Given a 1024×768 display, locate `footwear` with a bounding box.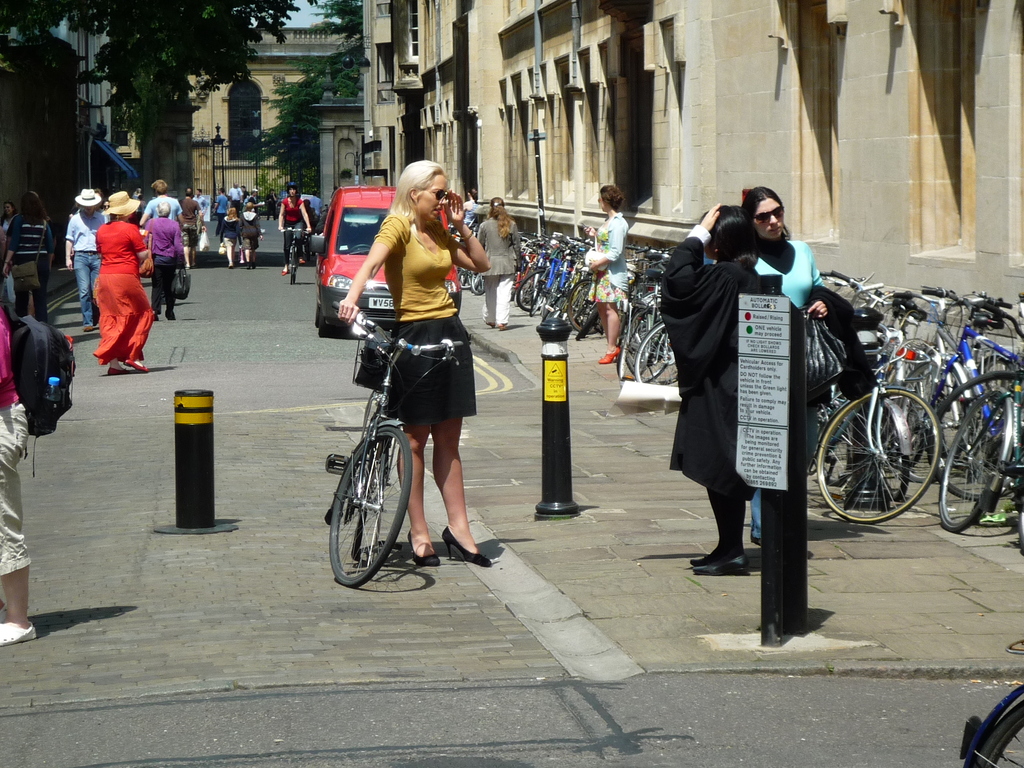
Located: rect(405, 528, 444, 566).
